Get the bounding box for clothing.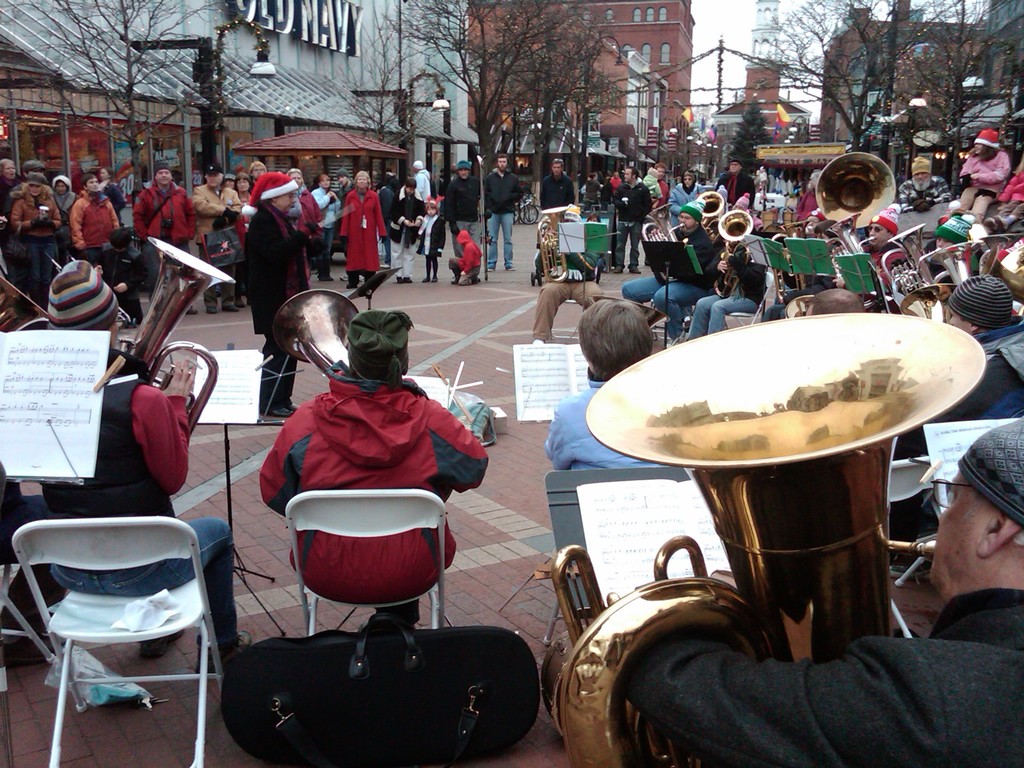
(954,154,1014,218).
